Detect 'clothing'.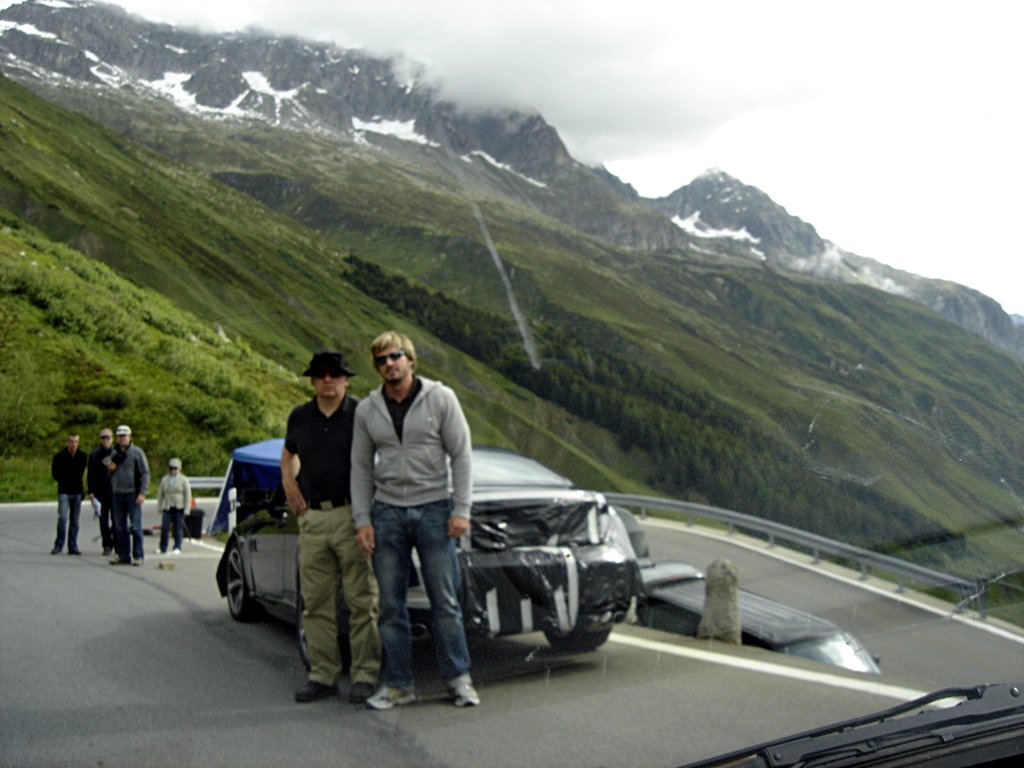
Detected at (x1=369, y1=498, x2=474, y2=694).
